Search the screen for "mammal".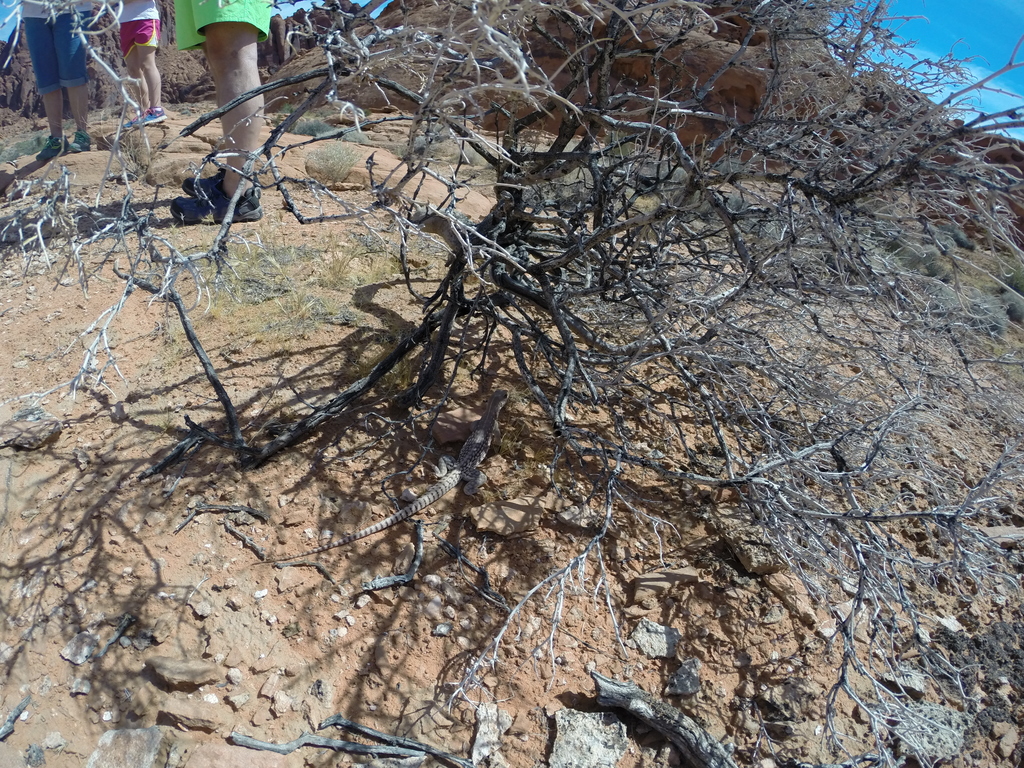
Found at [x1=7, y1=0, x2=81, y2=140].
